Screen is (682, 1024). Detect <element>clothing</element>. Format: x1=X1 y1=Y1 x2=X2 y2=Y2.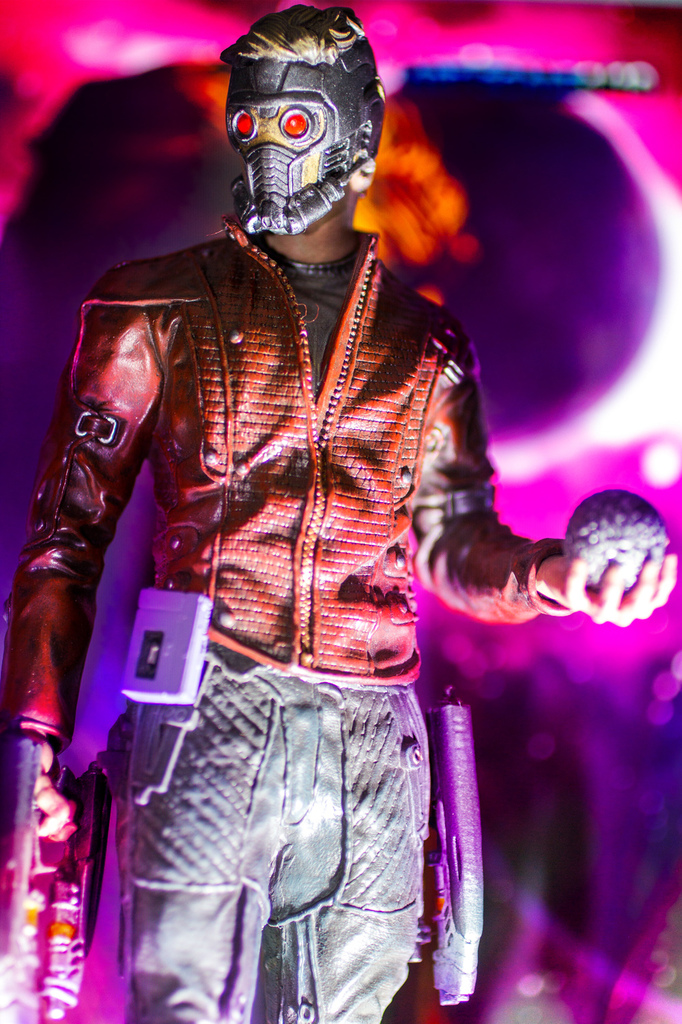
x1=42 y1=85 x2=584 y2=988.
